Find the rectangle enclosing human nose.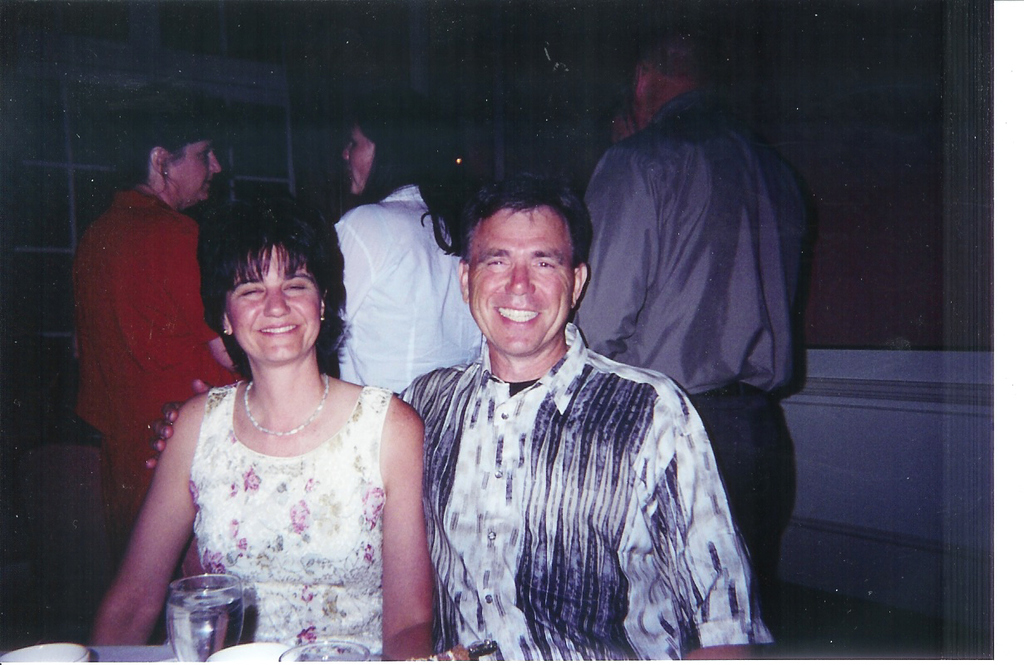
bbox(262, 288, 288, 318).
